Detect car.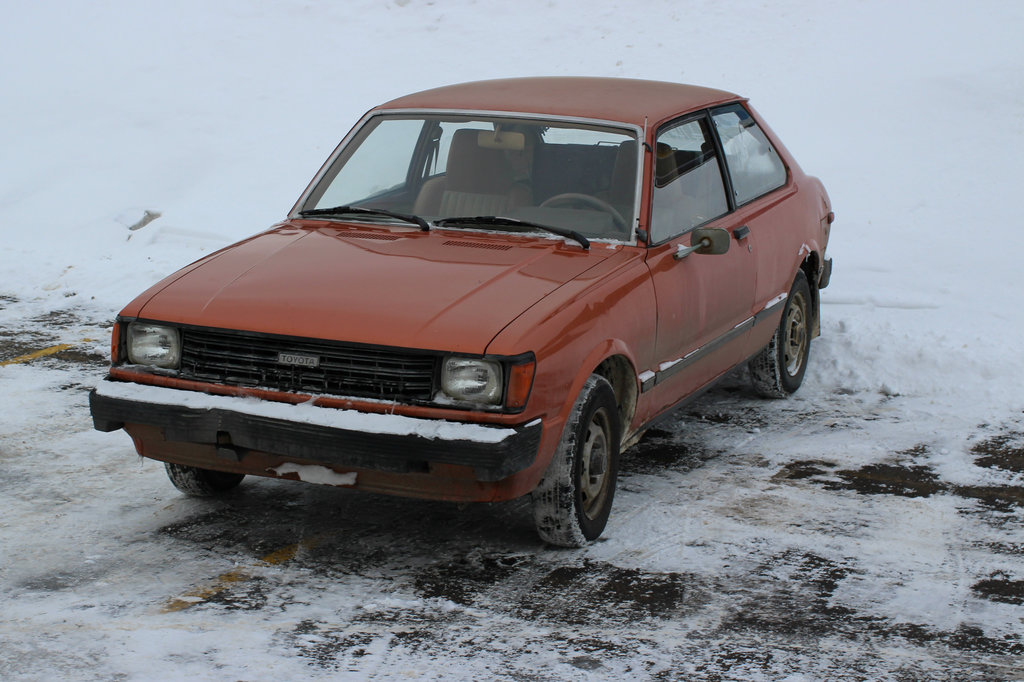
Detected at crop(86, 72, 834, 545).
